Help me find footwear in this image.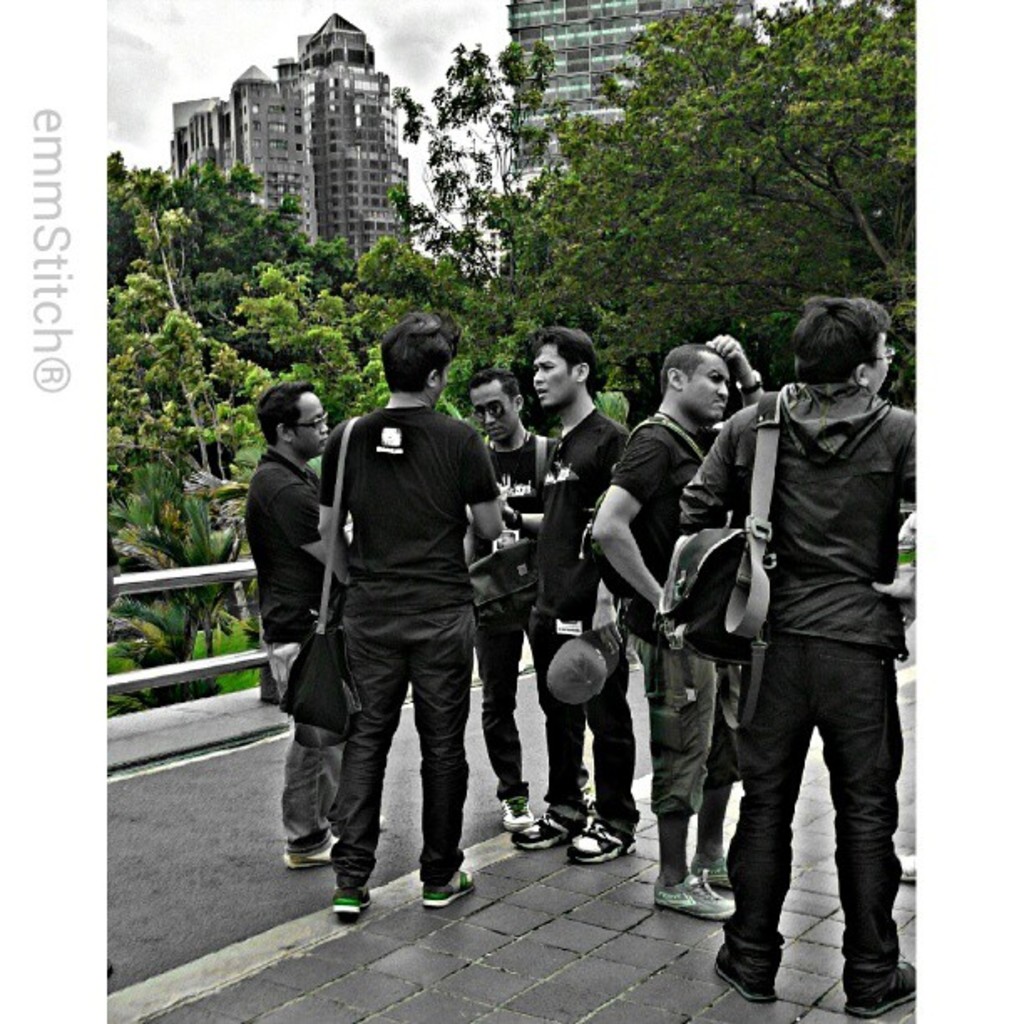
Found it: <bbox>649, 868, 738, 914</bbox>.
